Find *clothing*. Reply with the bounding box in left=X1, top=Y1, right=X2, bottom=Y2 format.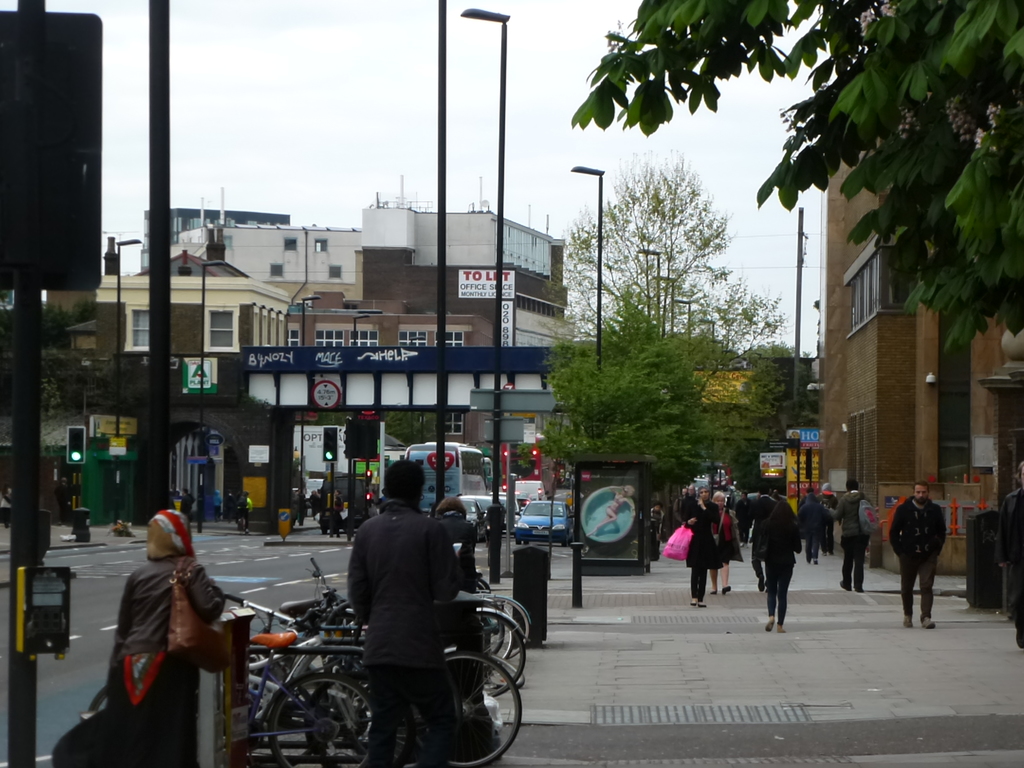
left=73, top=559, right=239, bottom=767.
